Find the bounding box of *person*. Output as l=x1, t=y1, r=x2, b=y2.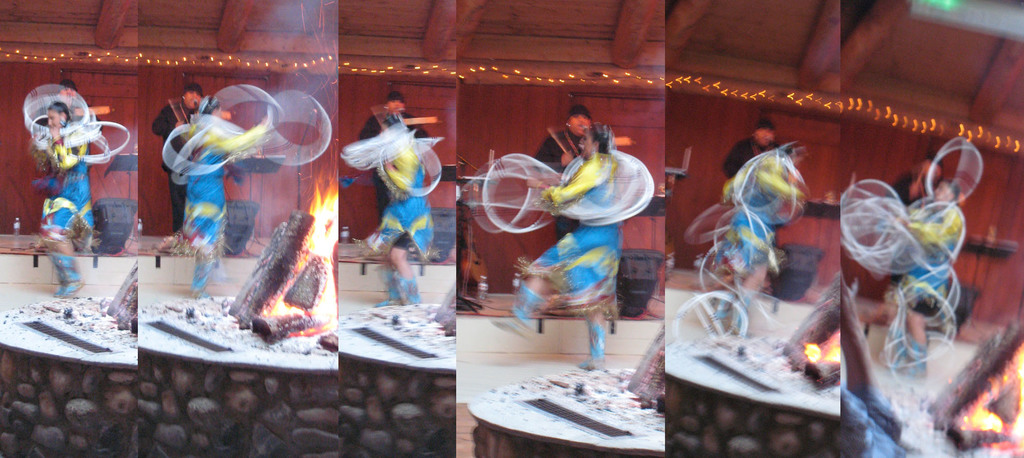
l=156, t=93, r=228, b=299.
